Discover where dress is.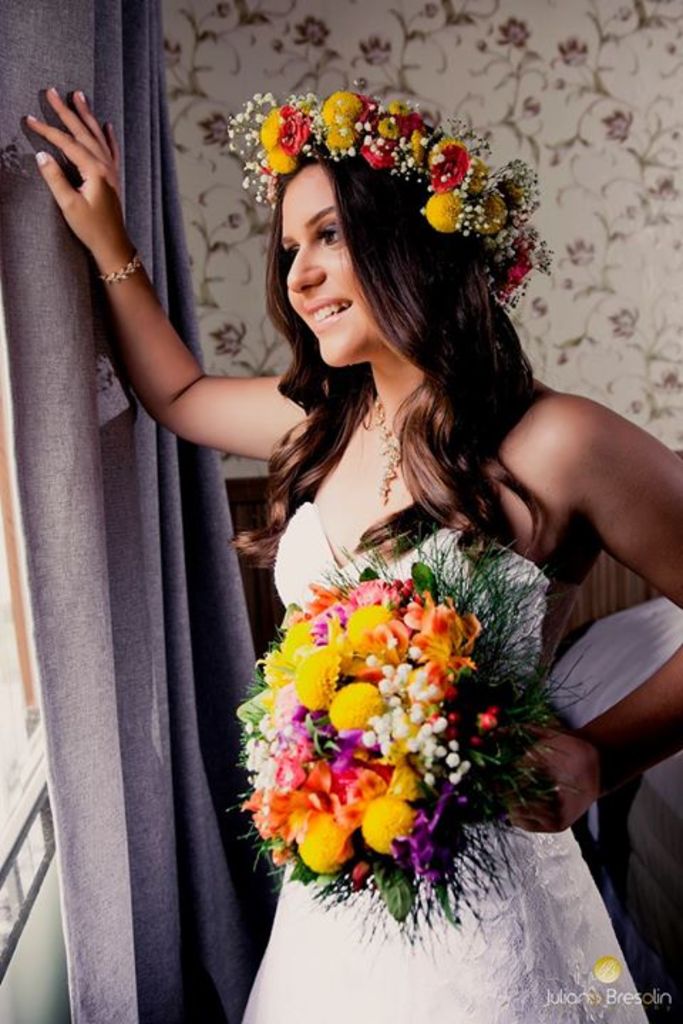
Discovered at BBox(242, 501, 652, 1023).
